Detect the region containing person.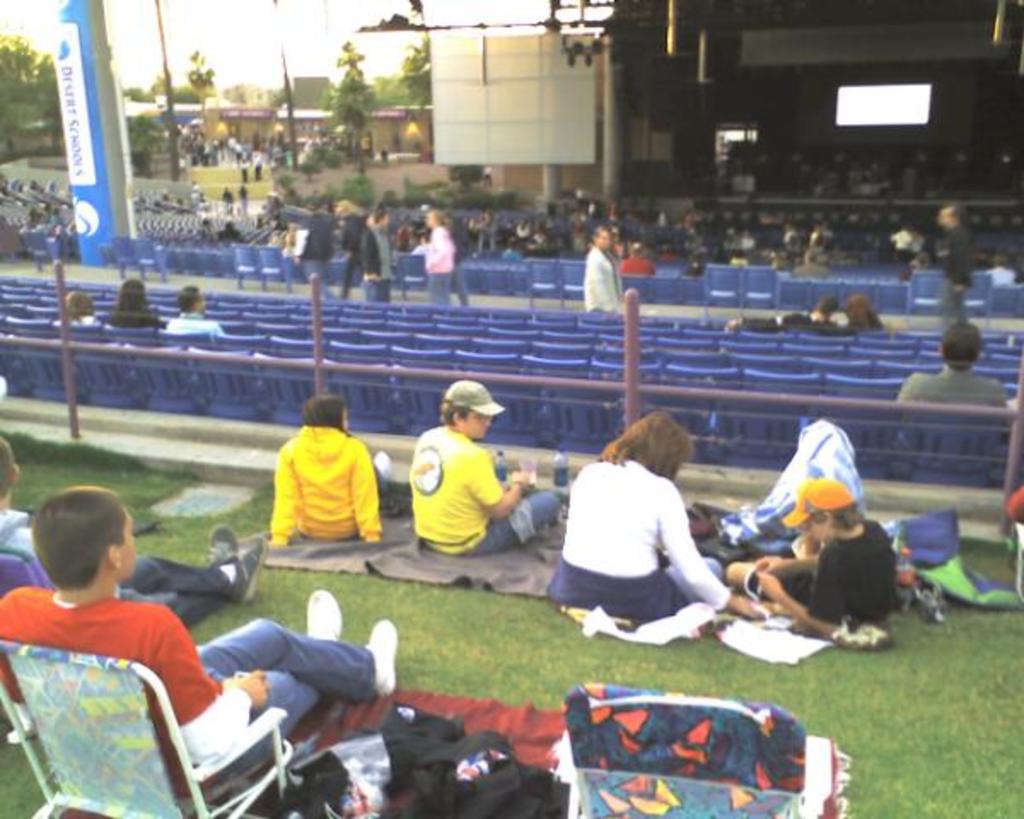
x1=55, y1=290, x2=108, y2=328.
